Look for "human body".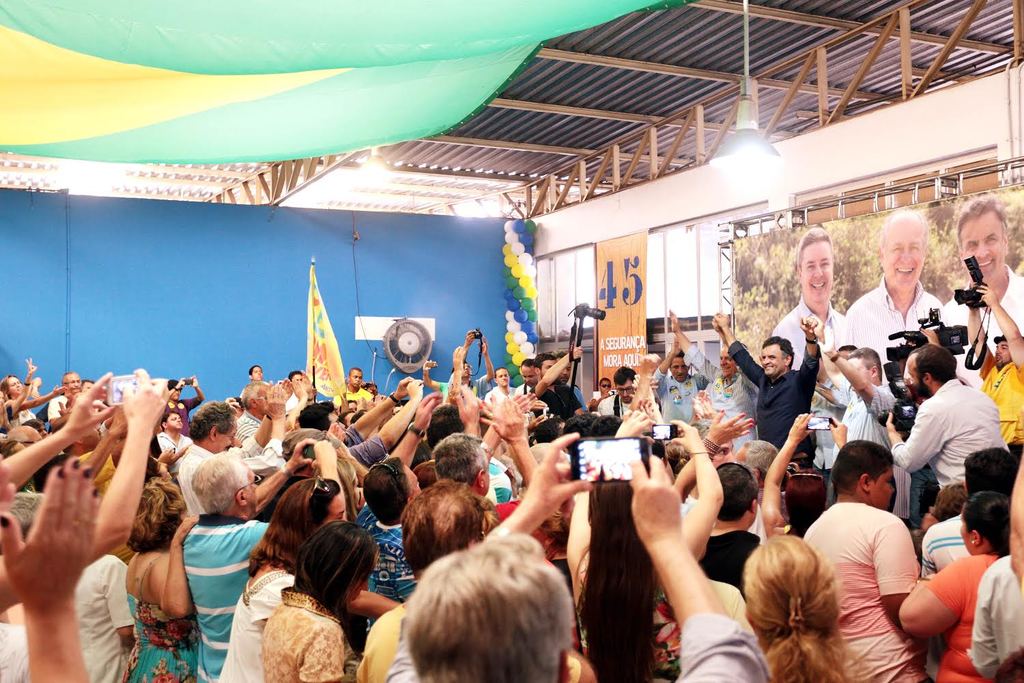
Found: detection(388, 429, 770, 680).
